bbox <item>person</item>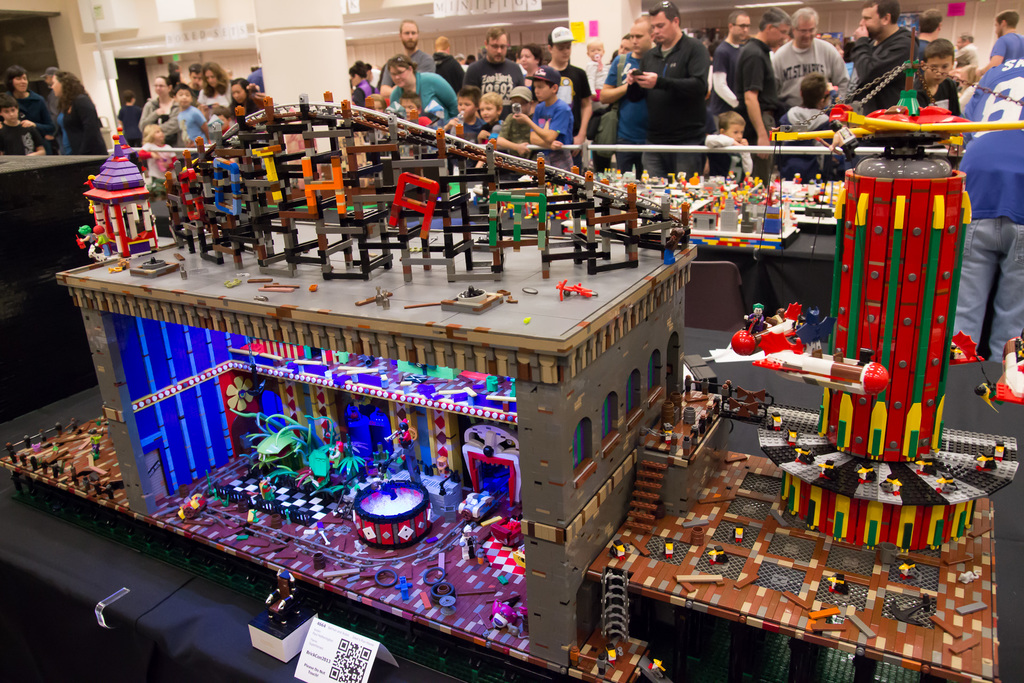
{"left": 957, "top": 34, "right": 979, "bottom": 55}
